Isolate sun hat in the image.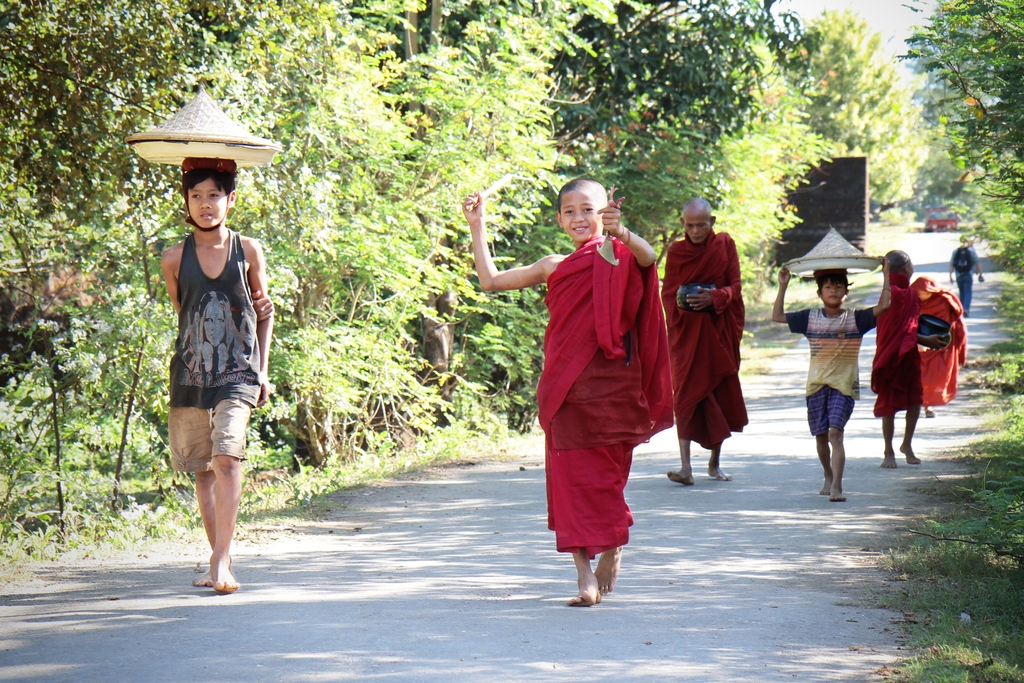
Isolated region: (780,226,888,273).
